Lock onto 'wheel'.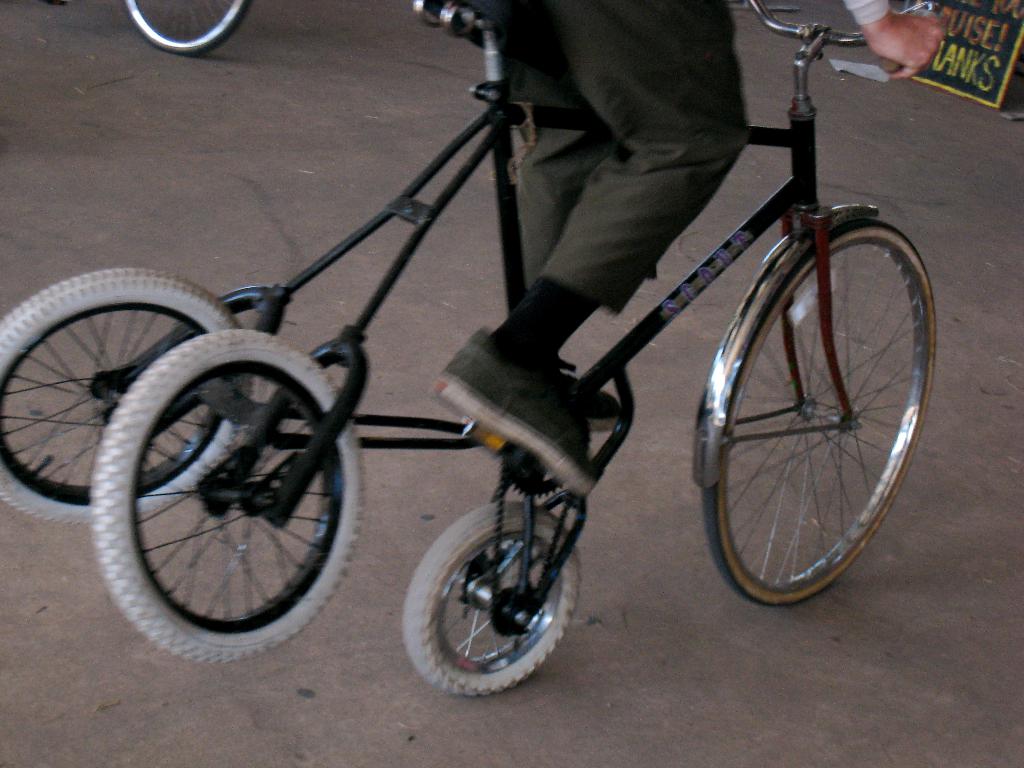
Locked: [695,216,947,616].
